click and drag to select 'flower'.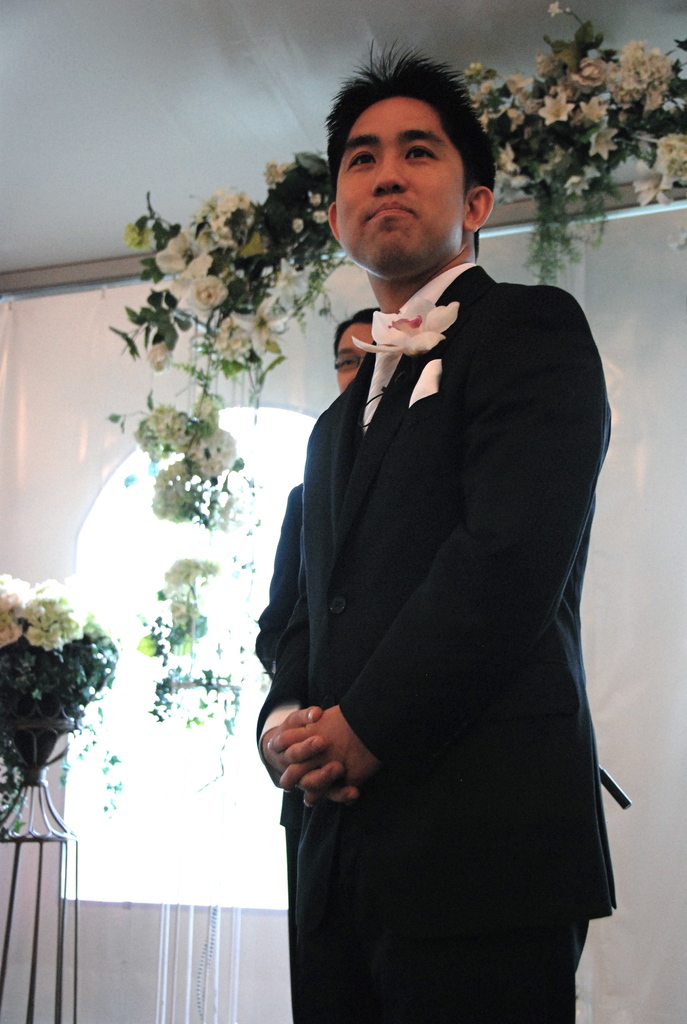
Selection: crop(170, 593, 194, 624).
